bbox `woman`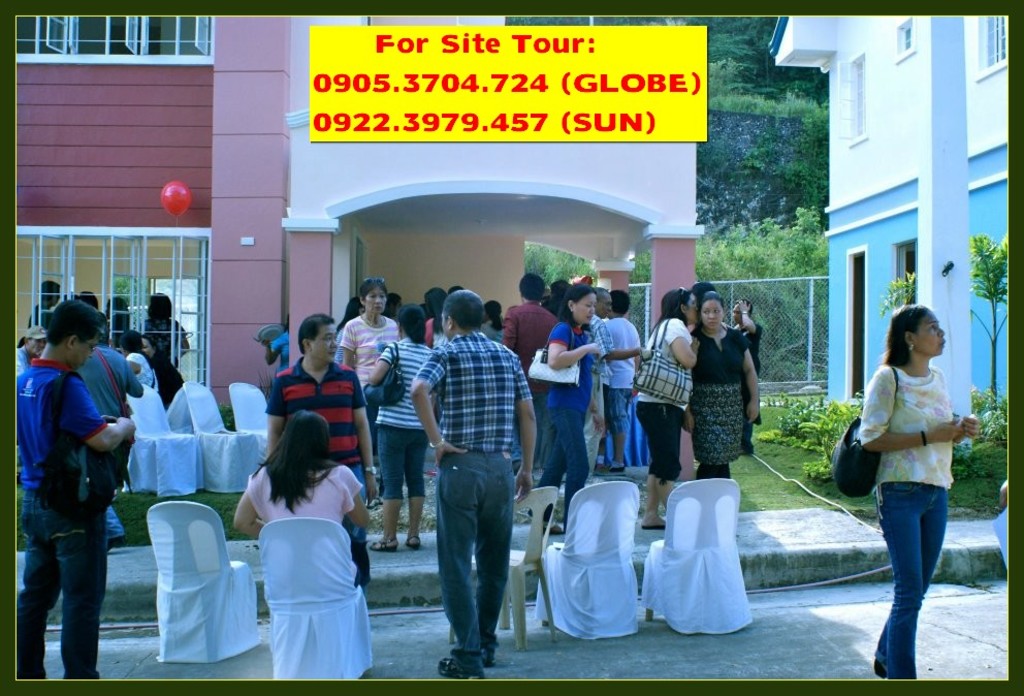
370,300,438,551
